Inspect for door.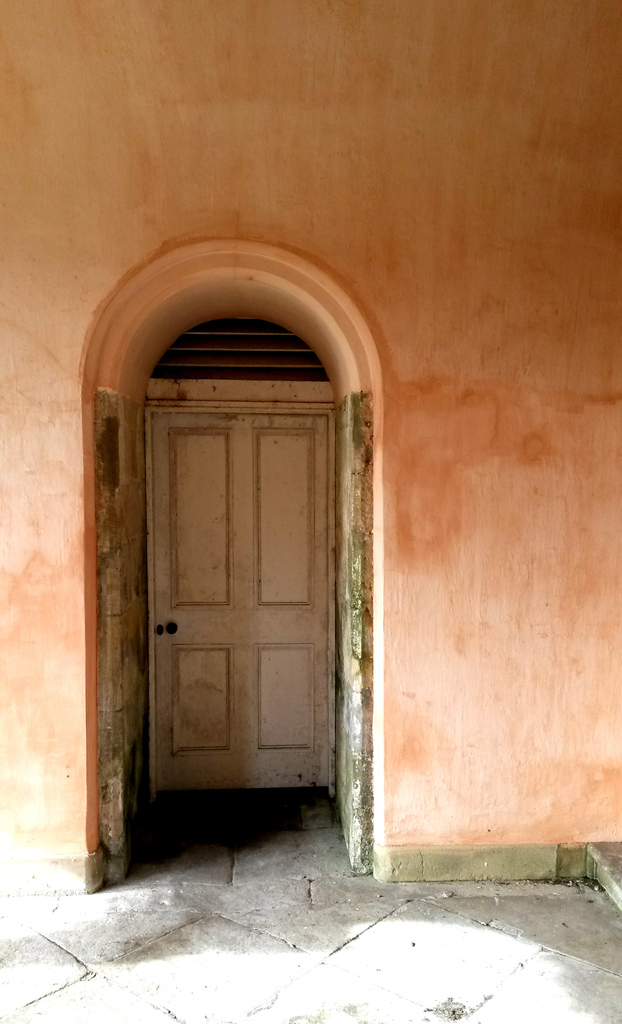
Inspection: bbox(152, 414, 332, 797).
